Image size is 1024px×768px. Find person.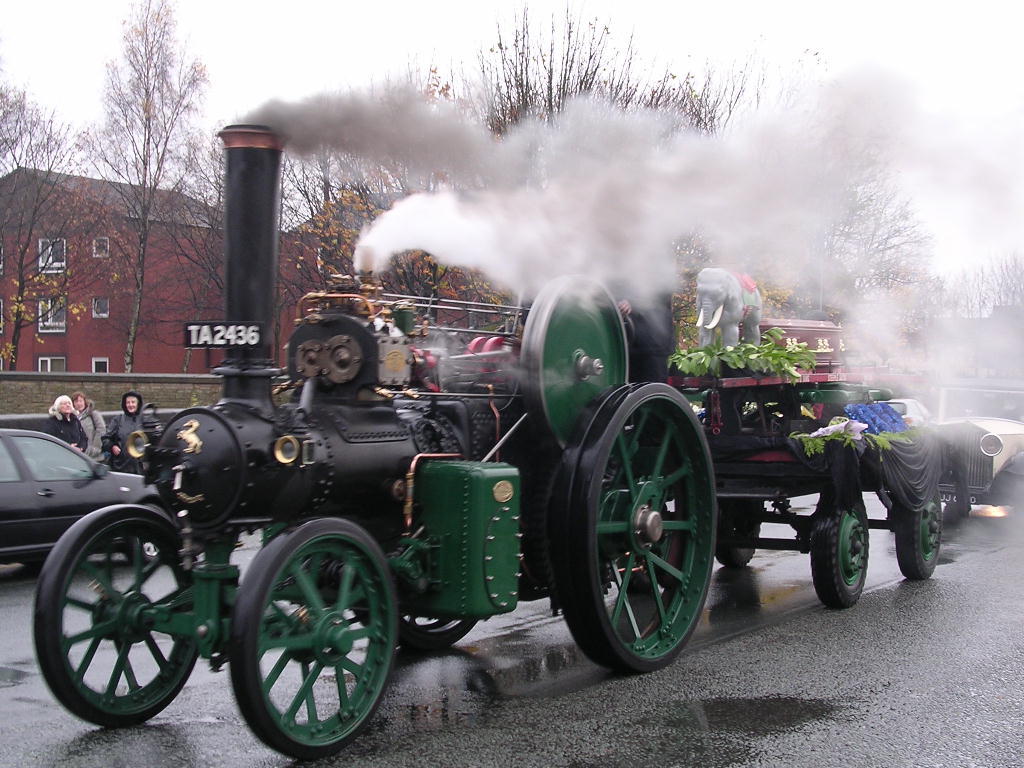
l=46, t=393, r=89, b=456.
